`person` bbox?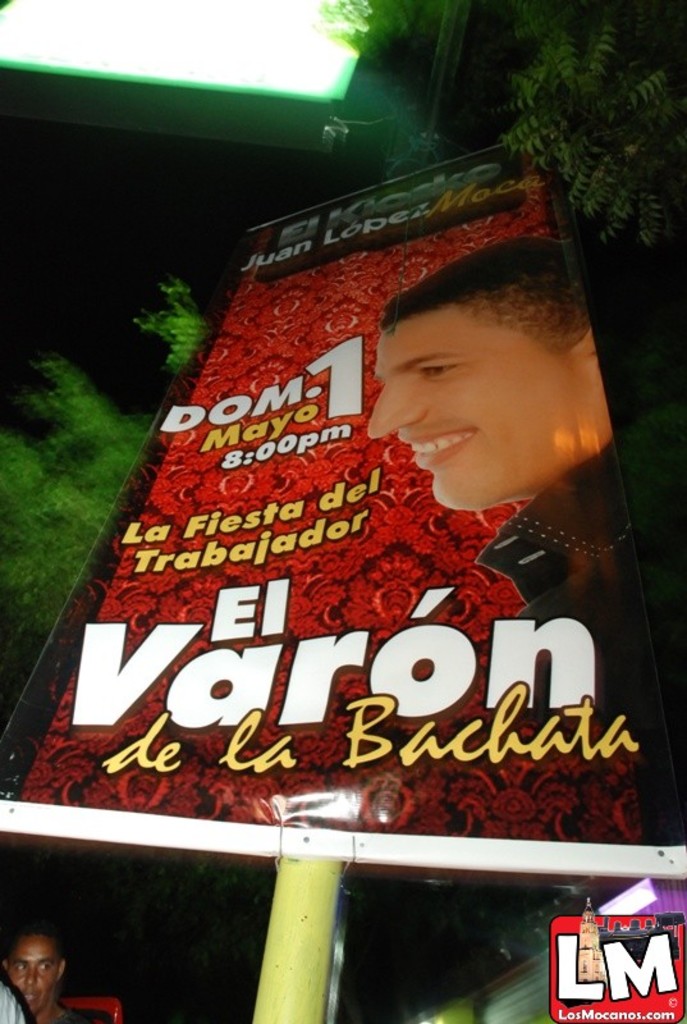
[370,241,655,845]
